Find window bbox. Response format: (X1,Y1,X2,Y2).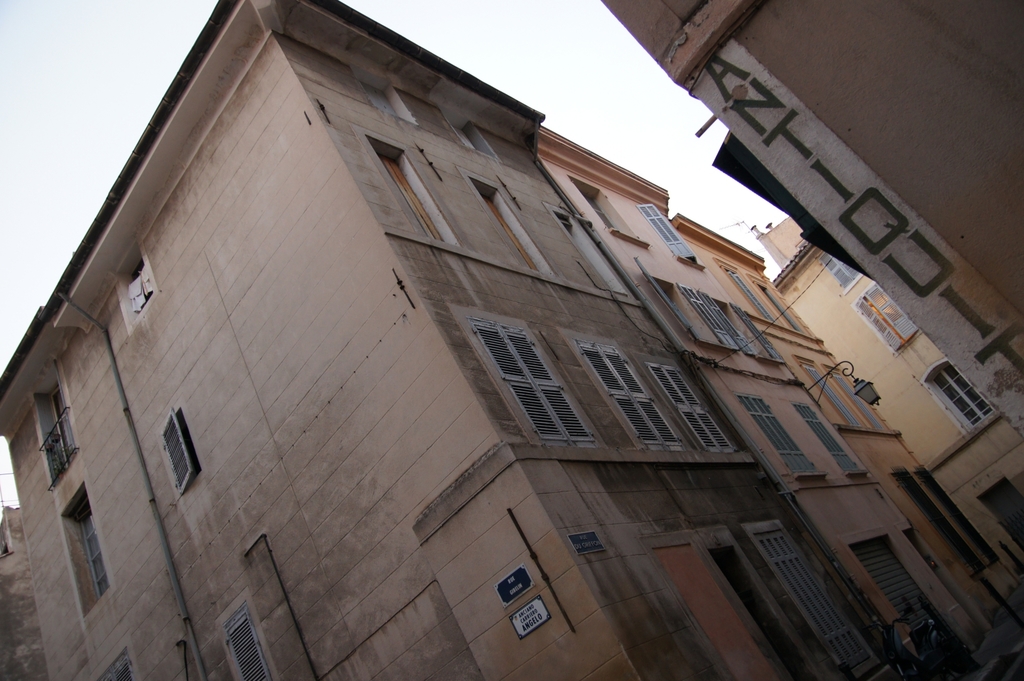
(120,255,152,319).
